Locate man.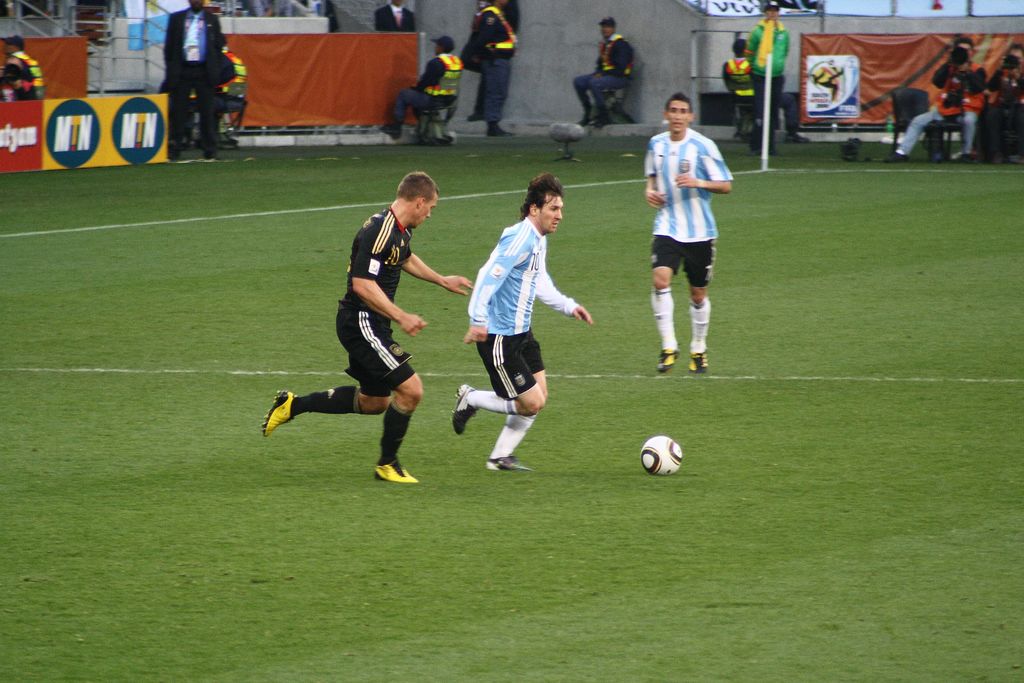
Bounding box: box(464, 1, 515, 136).
